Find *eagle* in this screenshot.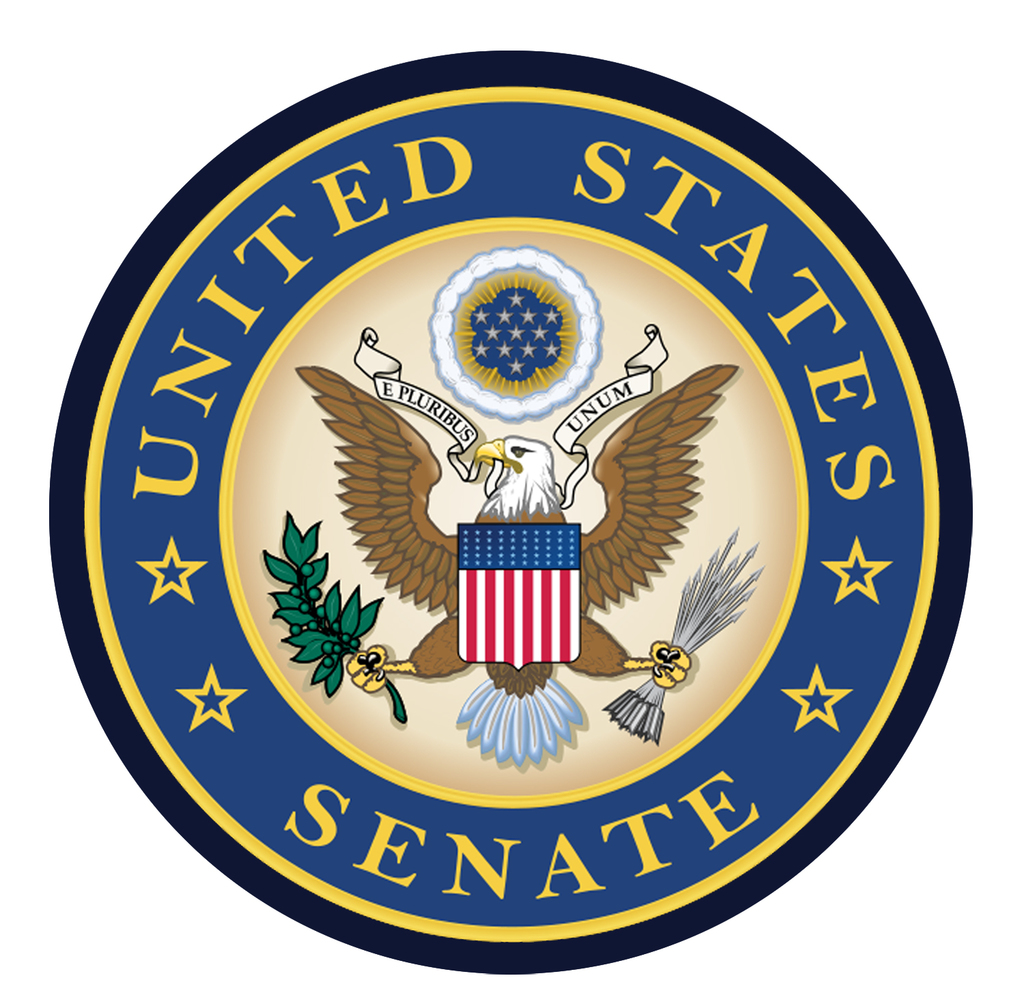
The bounding box for *eagle* is [294,365,739,764].
